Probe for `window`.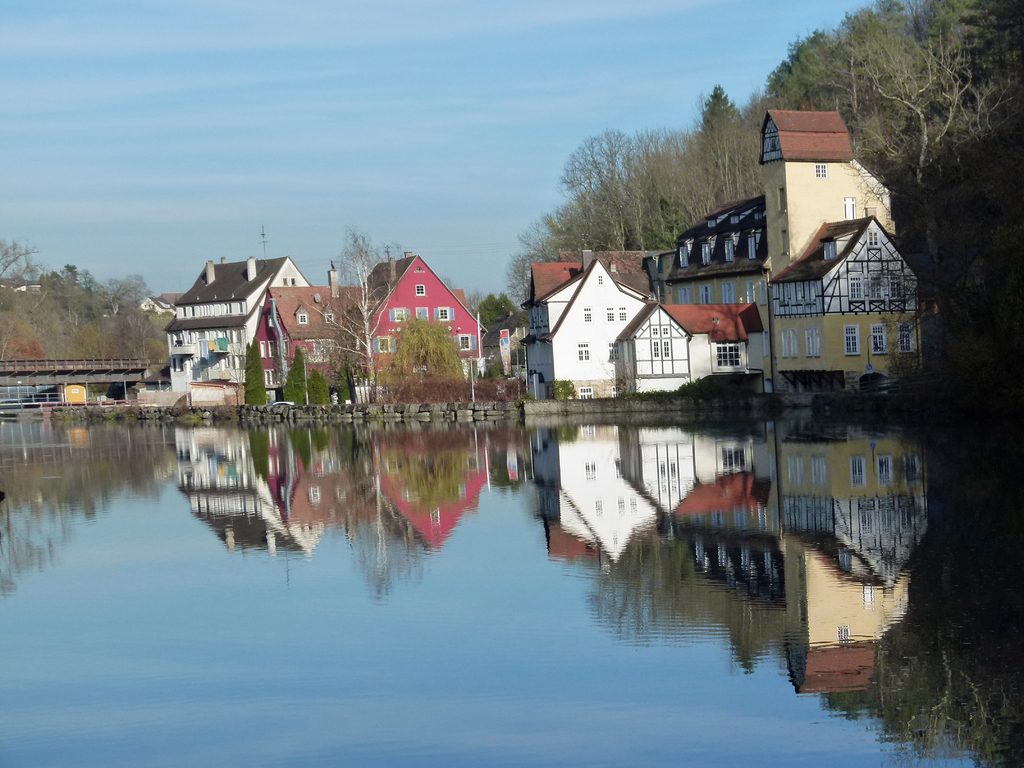
Probe result: l=676, t=287, r=689, b=303.
